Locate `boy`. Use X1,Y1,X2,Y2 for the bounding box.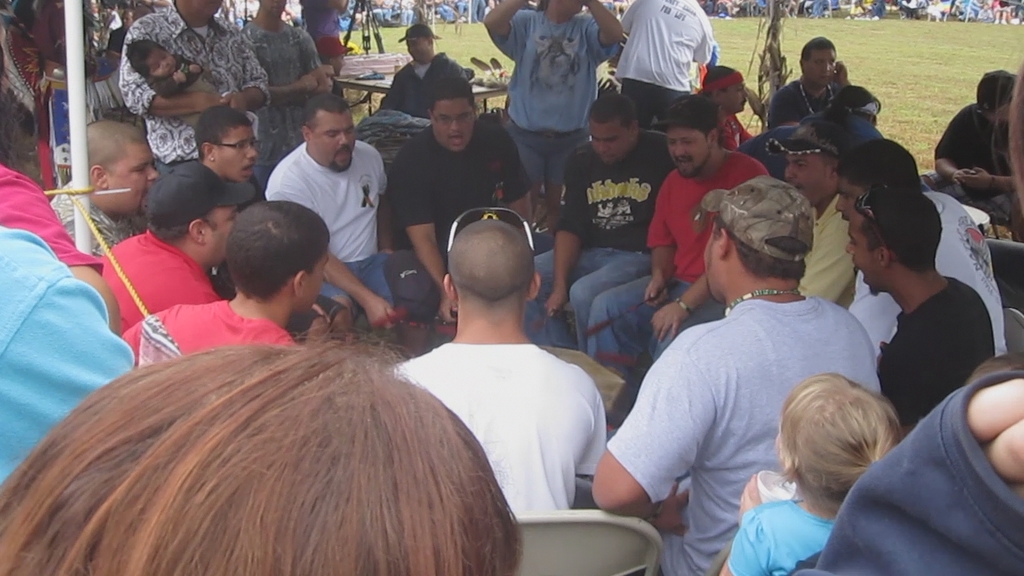
390,216,602,514.
